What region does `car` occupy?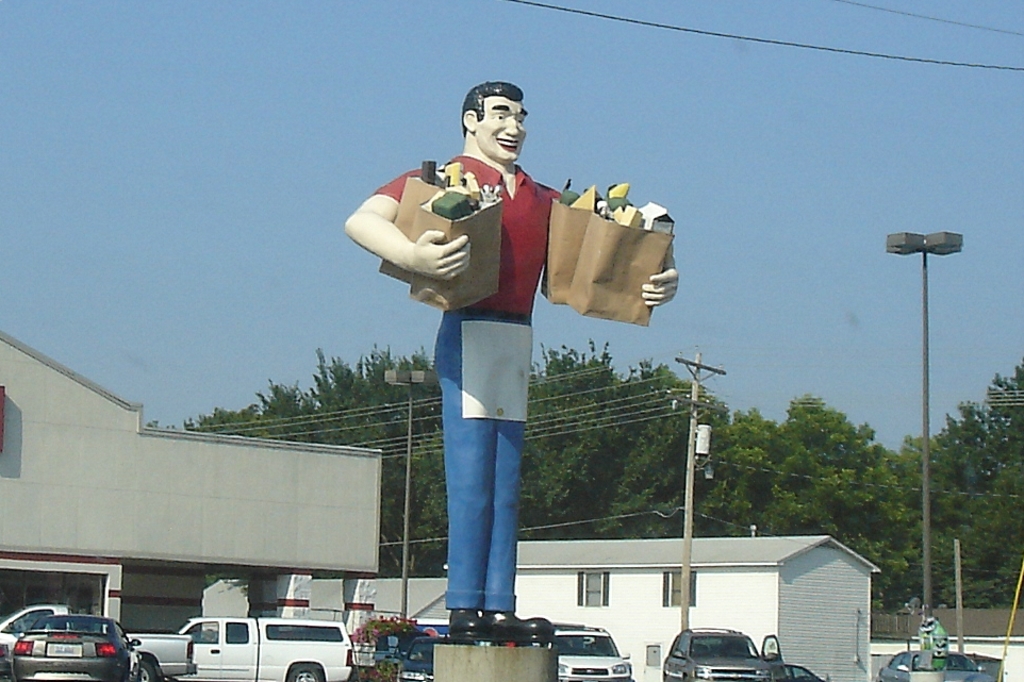
x1=661, y1=627, x2=788, y2=681.
